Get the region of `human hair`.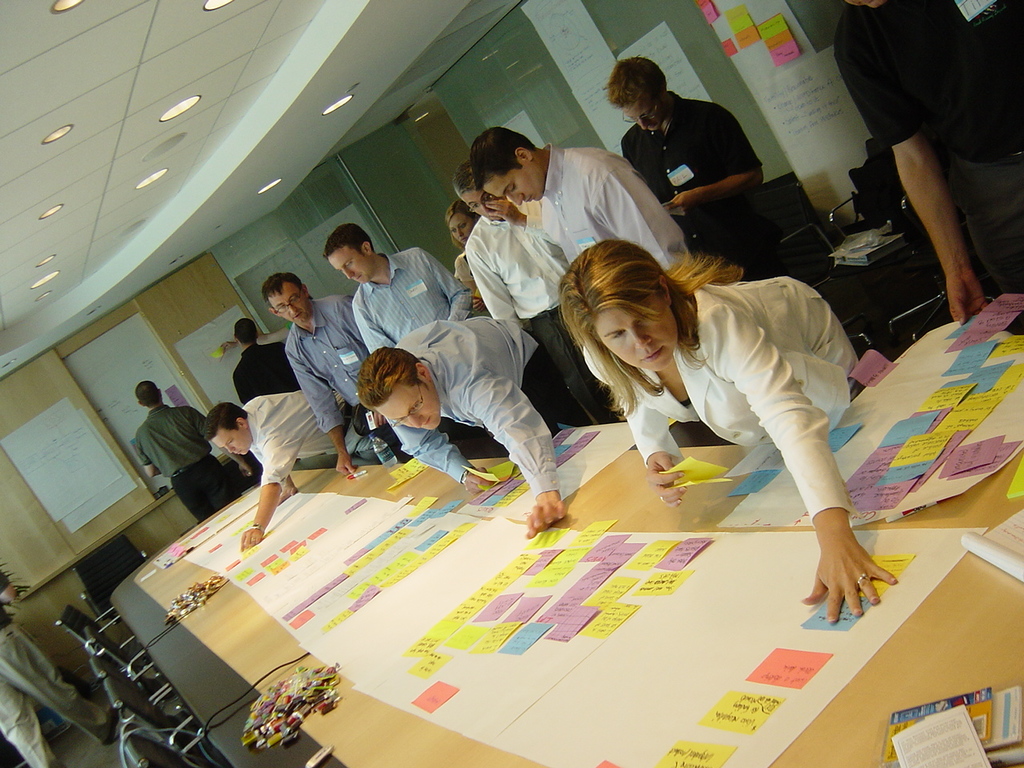
603/53/667/111.
